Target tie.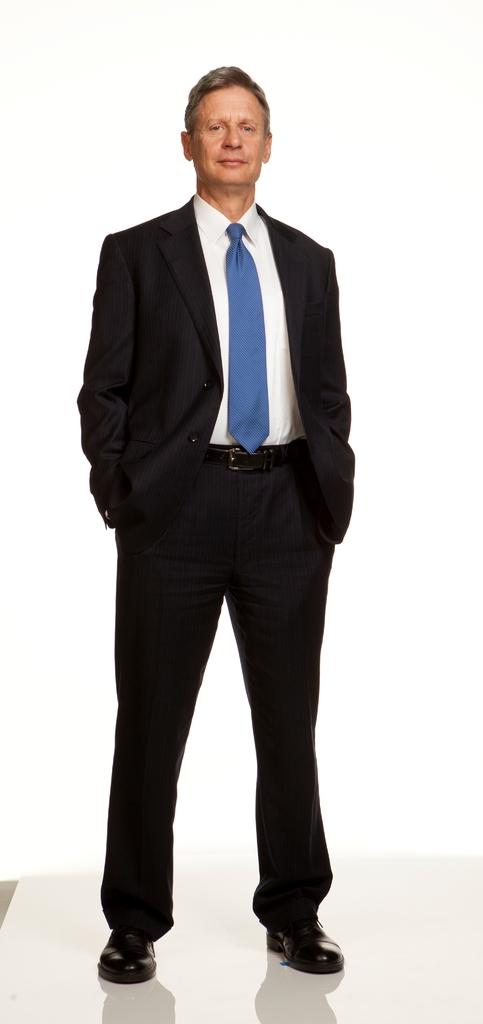
Target region: crop(225, 223, 271, 458).
